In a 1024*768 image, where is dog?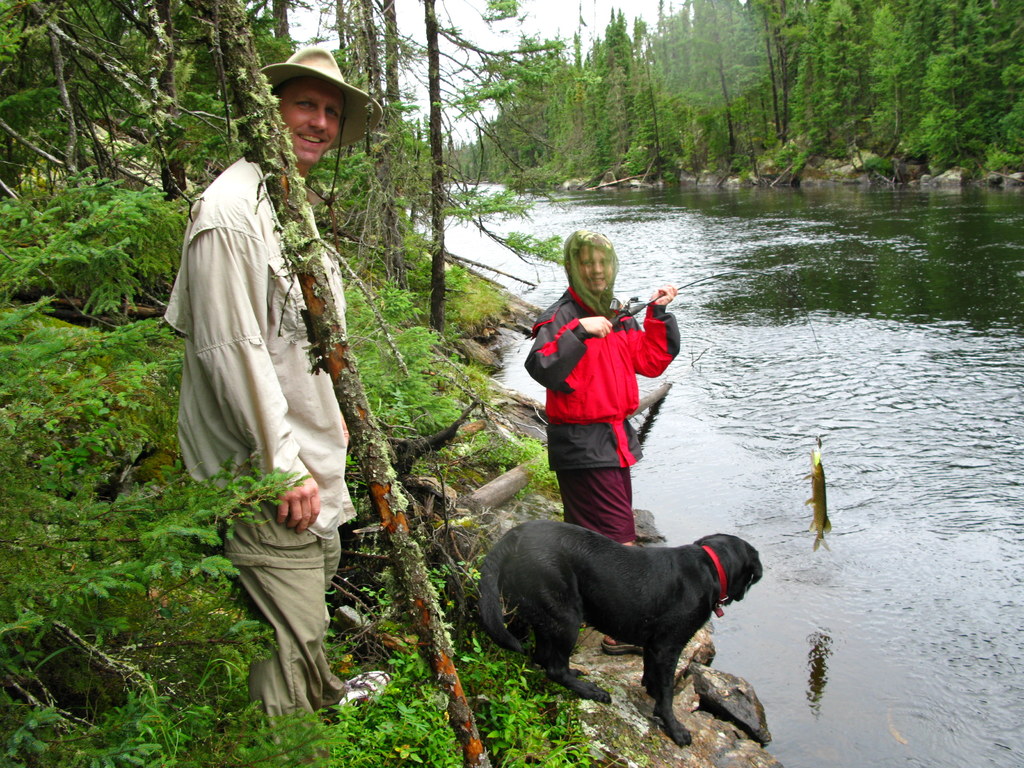
<region>476, 529, 766, 746</region>.
